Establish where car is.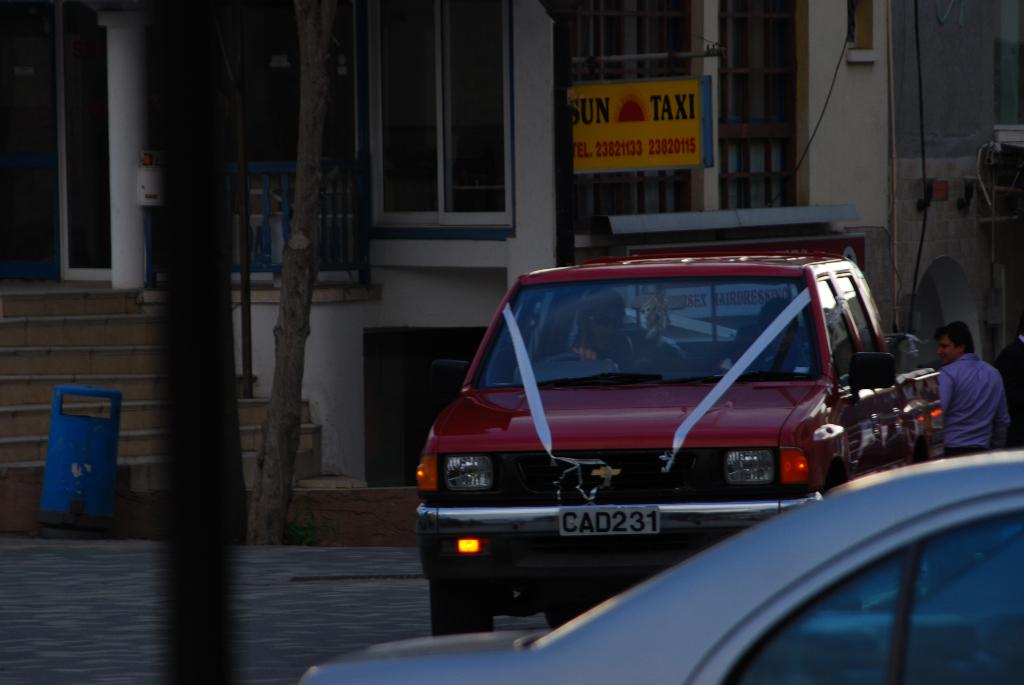
Established at 414 253 948 638.
